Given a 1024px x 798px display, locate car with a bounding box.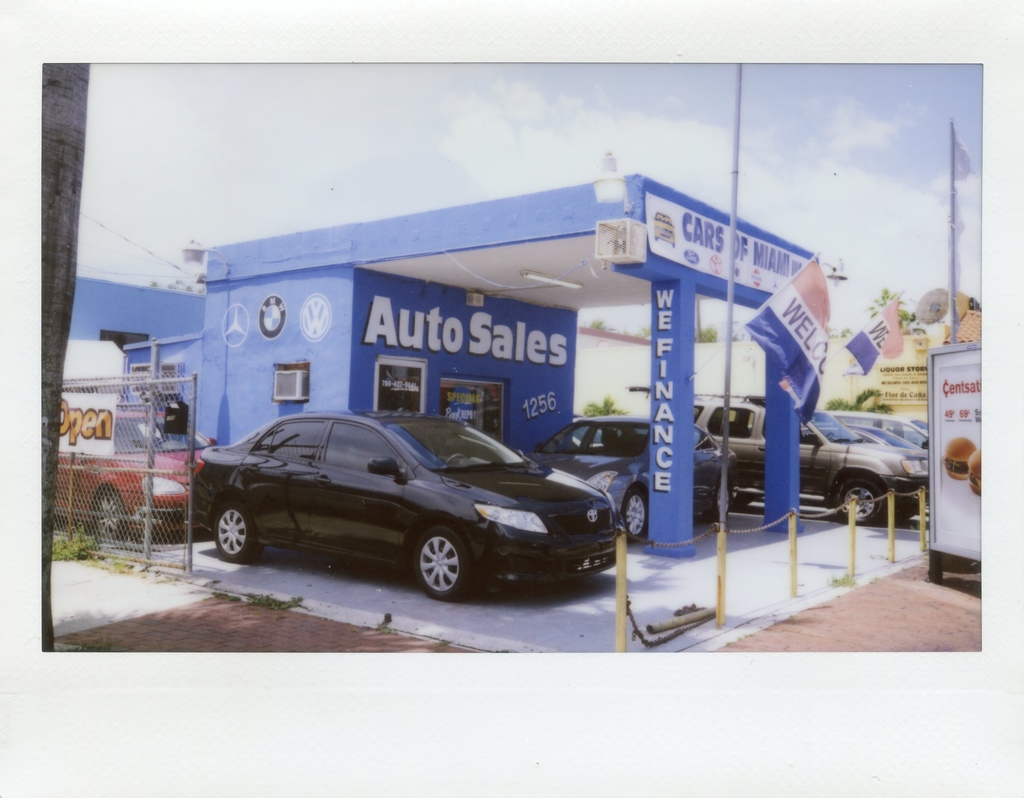
Located: 573:408:602:443.
